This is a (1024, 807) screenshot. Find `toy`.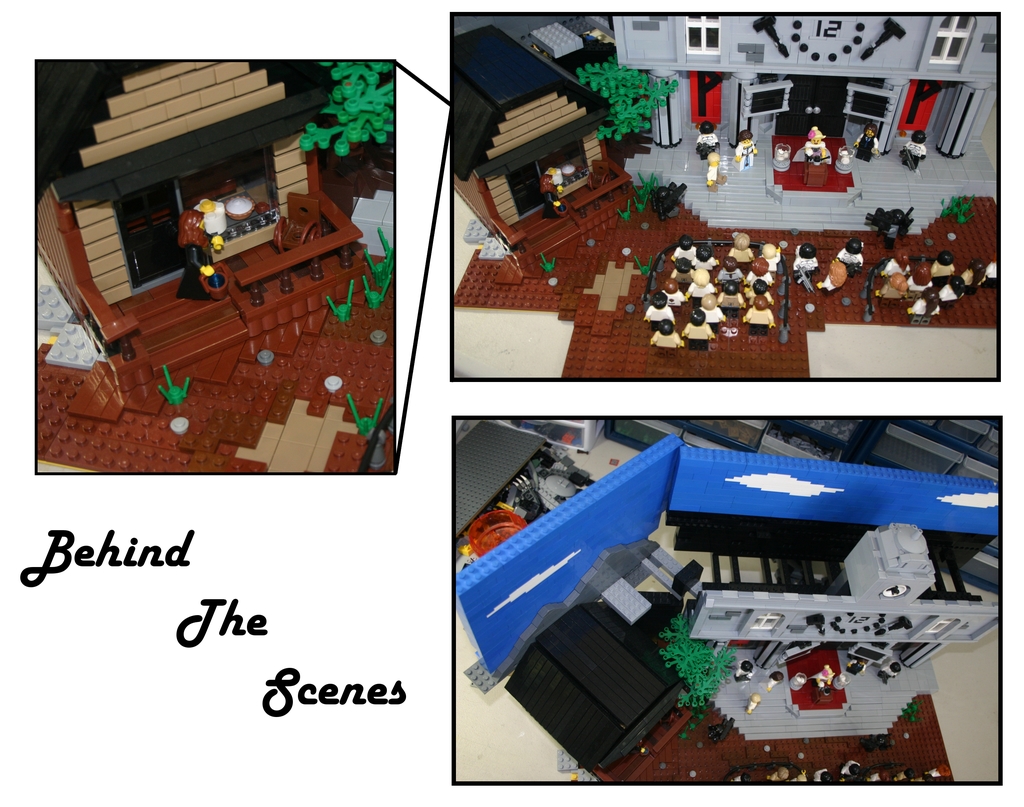
Bounding box: crop(716, 258, 741, 286).
